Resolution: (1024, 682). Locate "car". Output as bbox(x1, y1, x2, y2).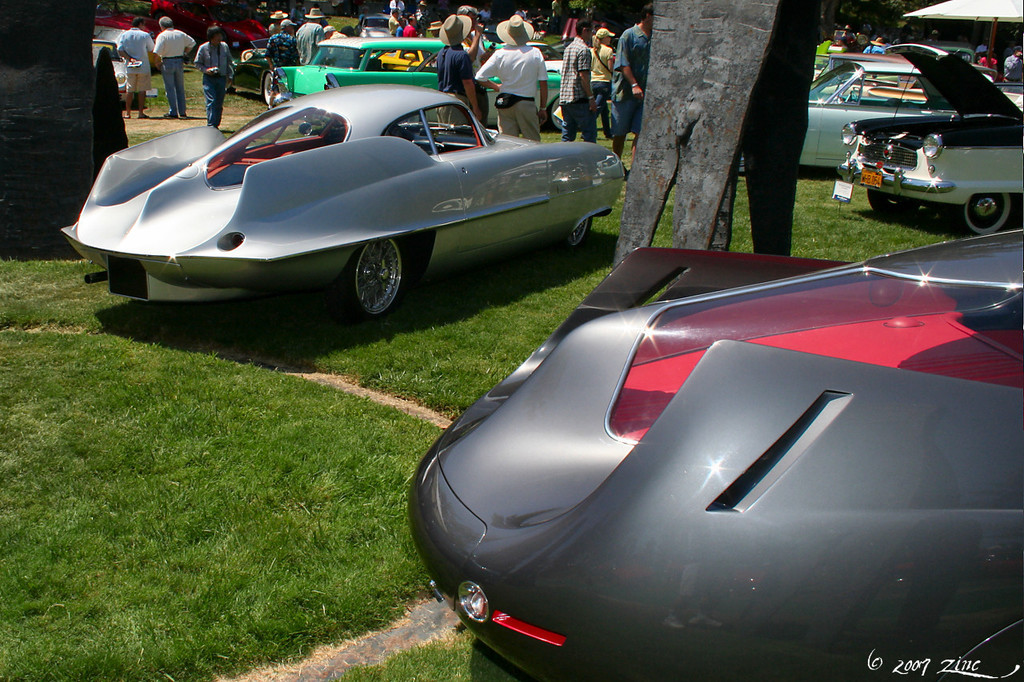
bbox(800, 58, 932, 173).
